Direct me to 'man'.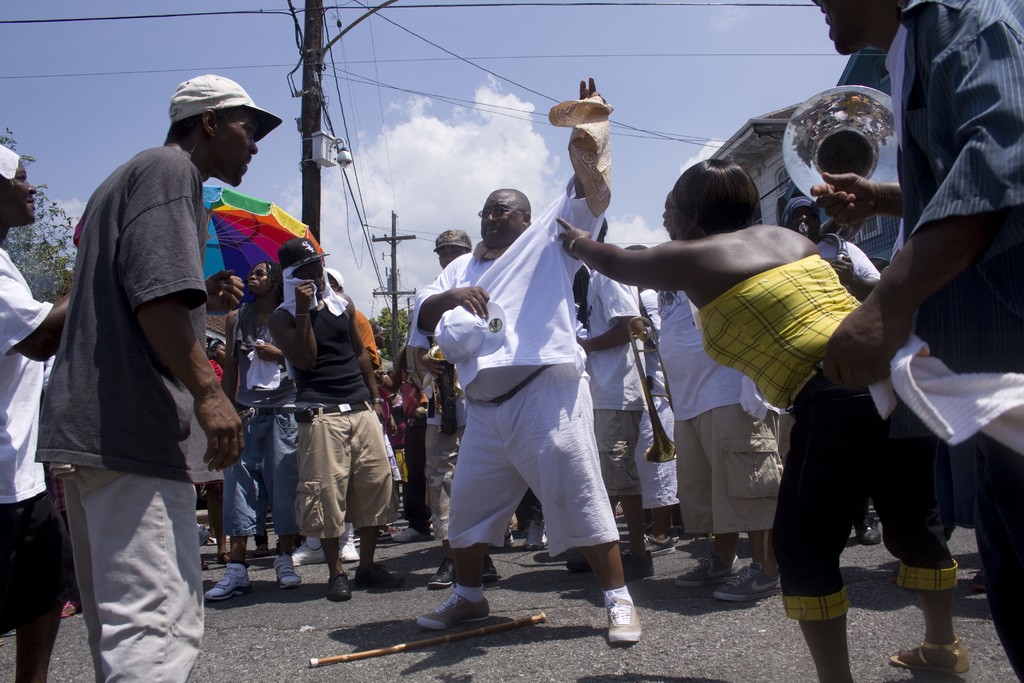
Direction: [654,189,788,602].
